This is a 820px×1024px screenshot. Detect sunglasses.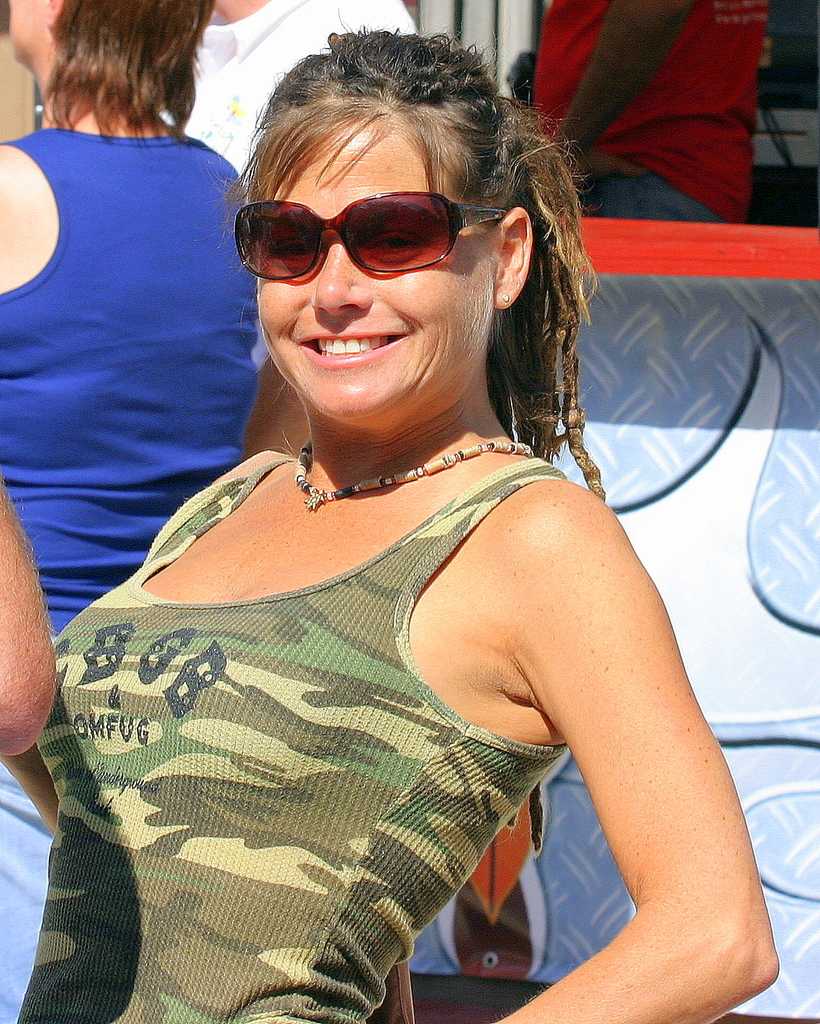
bbox=(234, 189, 504, 280).
